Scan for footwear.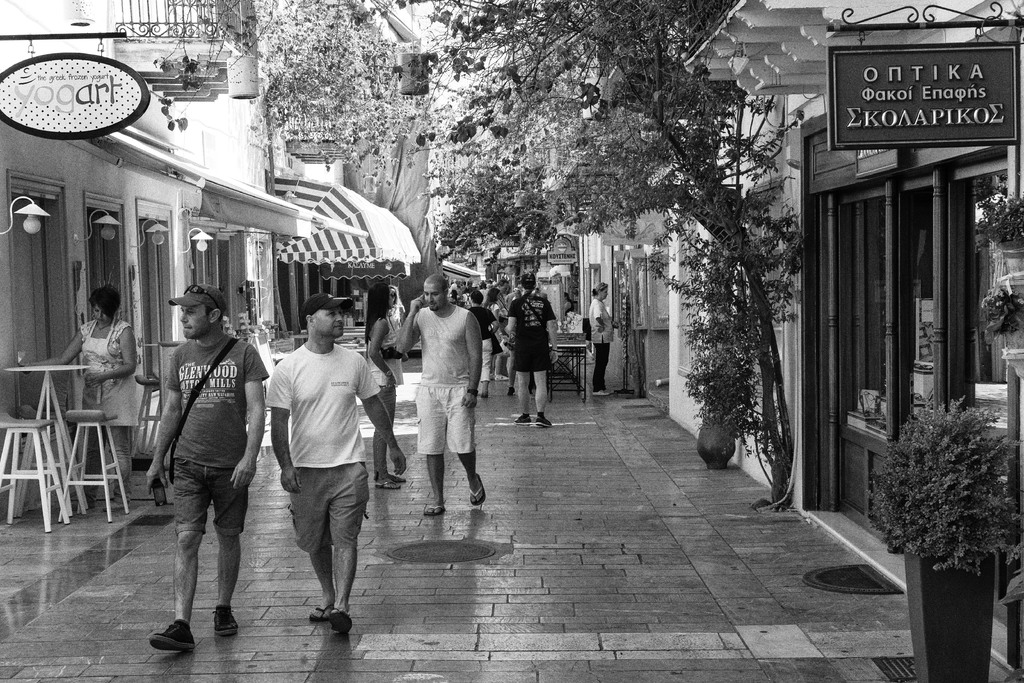
Scan result: bbox=[148, 623, 195, 655].
